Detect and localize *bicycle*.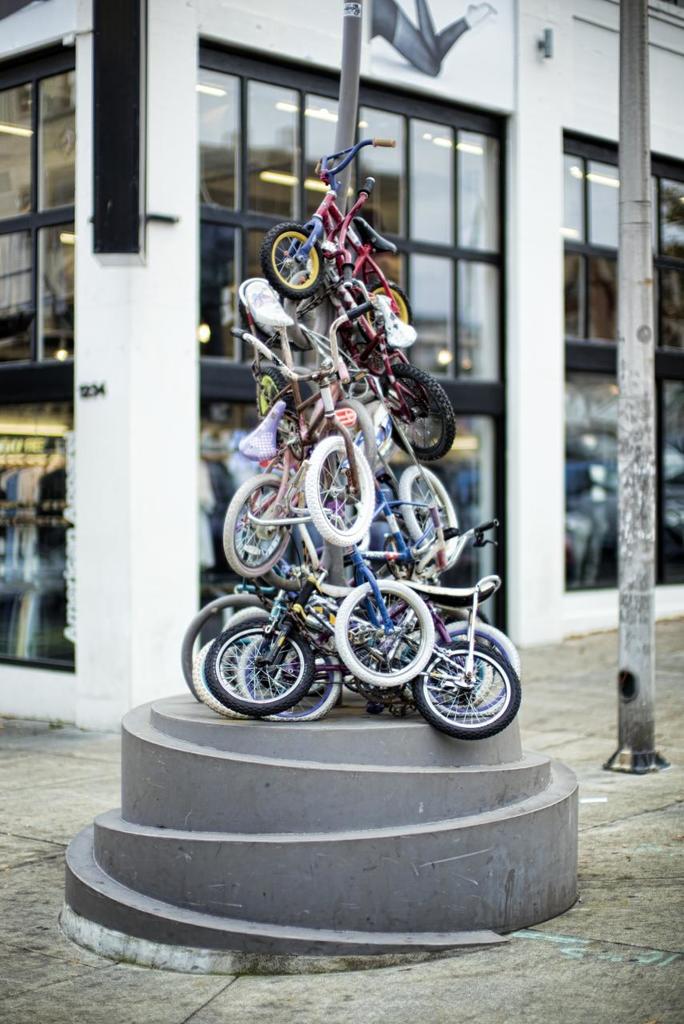
Localized at Rect(268, 135, 406, 290).
